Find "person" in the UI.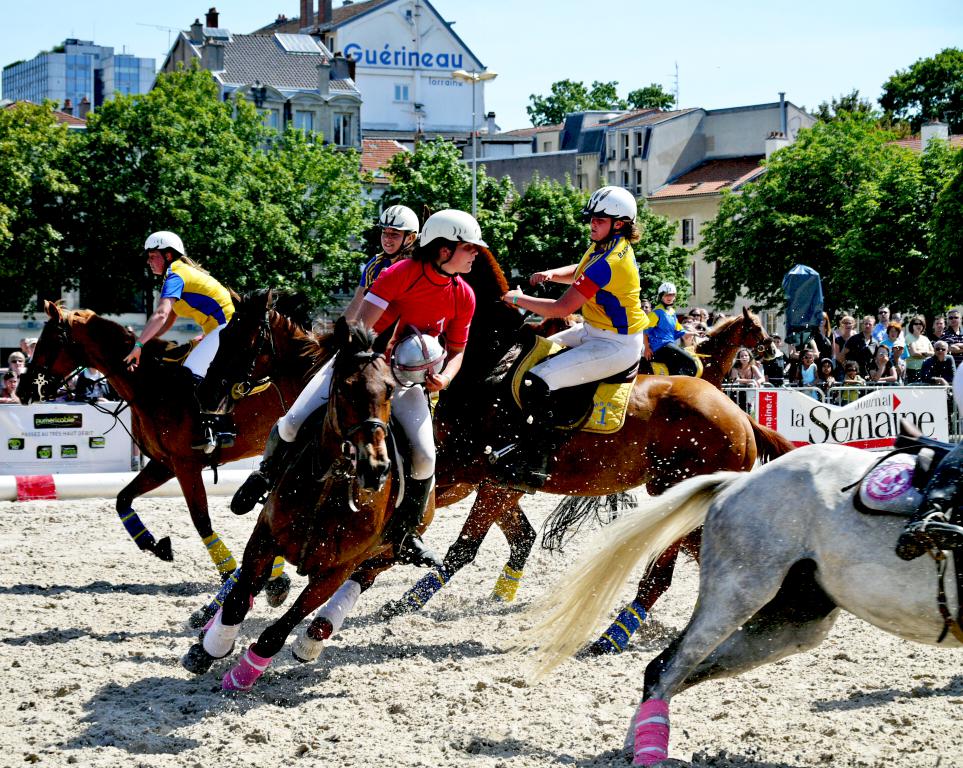
UI element at Rect(816, 360, 844, 409).
